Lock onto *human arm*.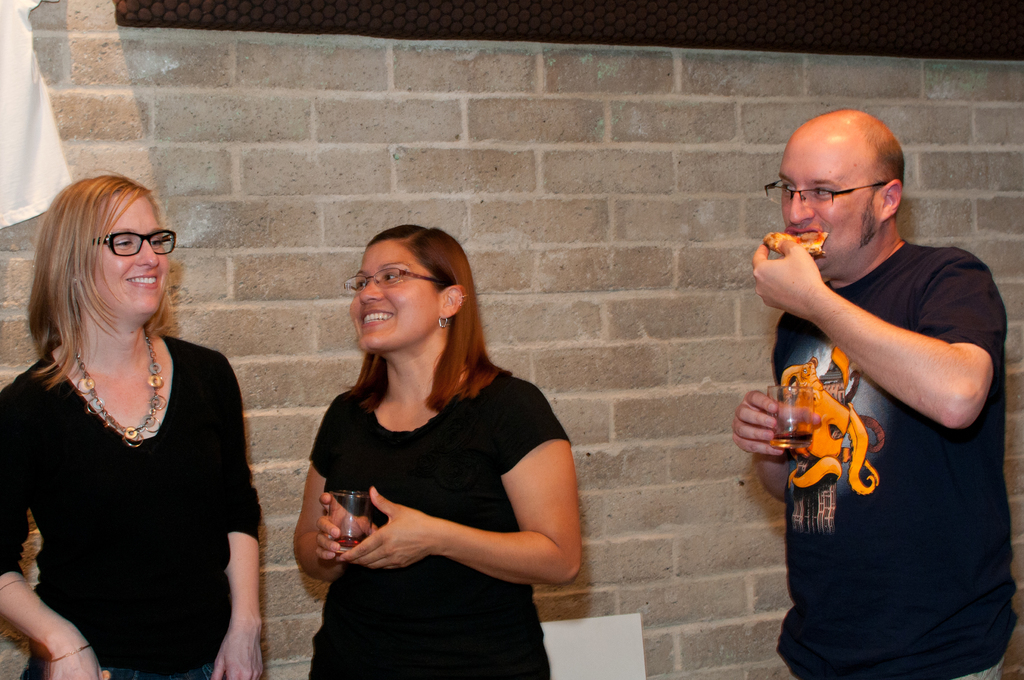
Locked: [210, 357, 264, 679].
